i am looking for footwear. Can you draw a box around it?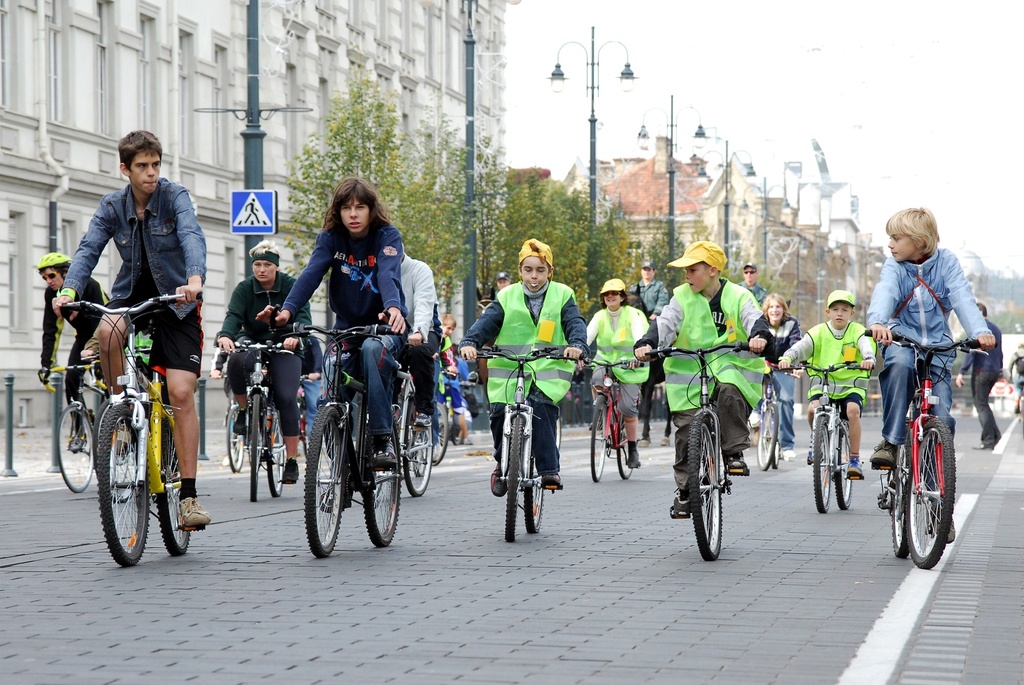
Sure, the bounding box is detection(538, 473, 560, 490).
